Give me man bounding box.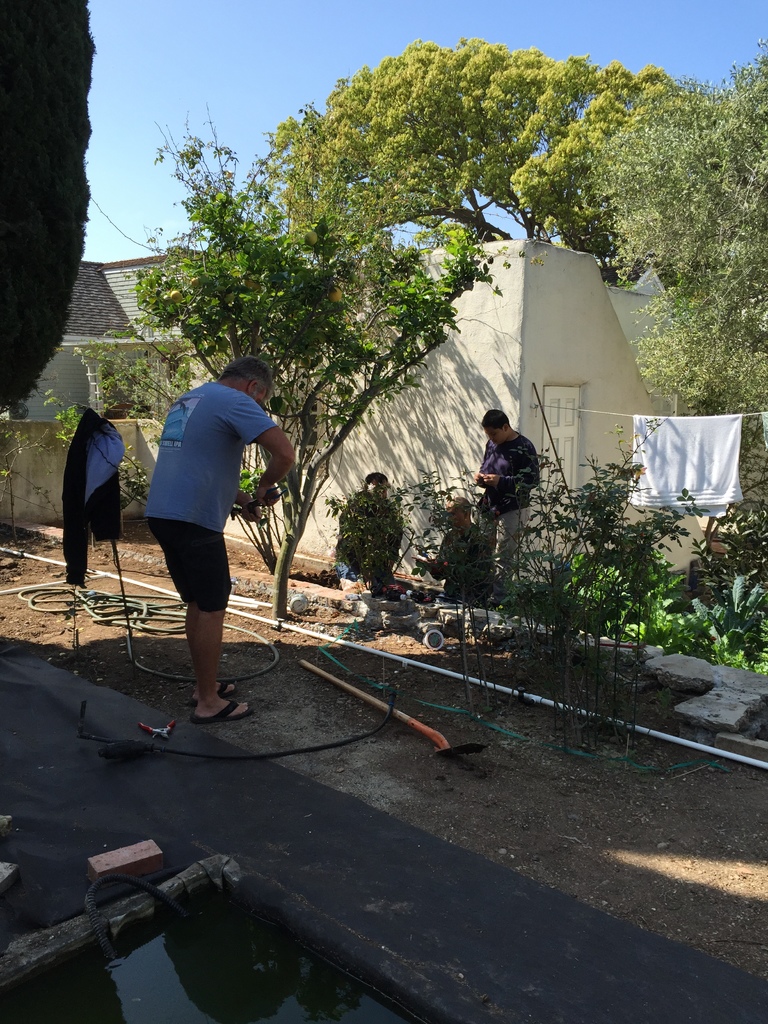
(422,505,498,601).
